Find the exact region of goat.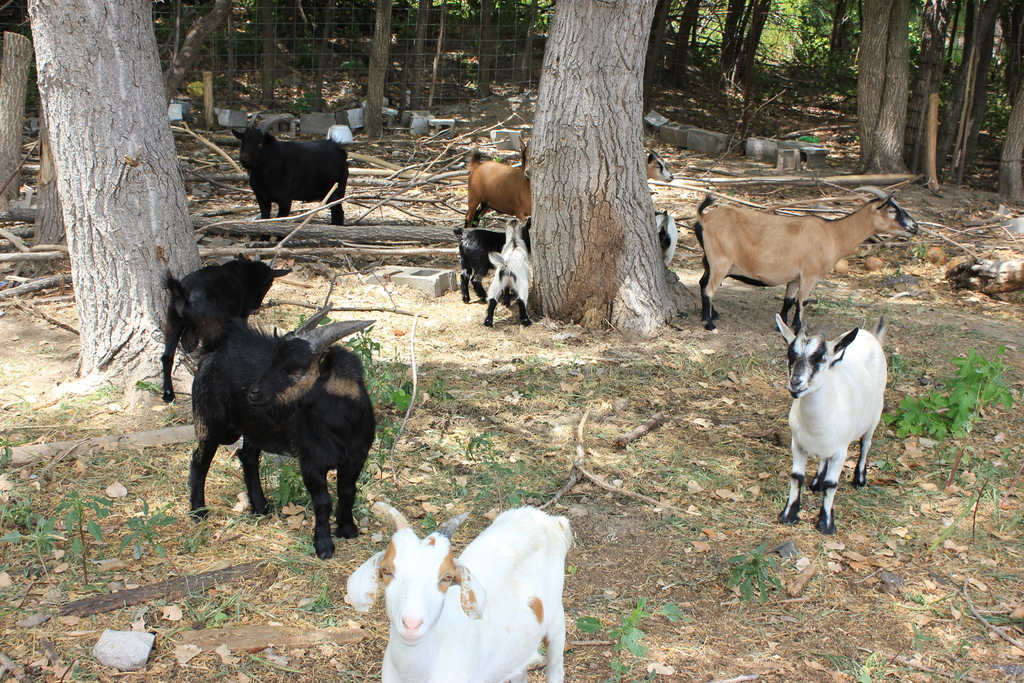
Exact region: (left=164, top=249, right=291, bottom=393).
